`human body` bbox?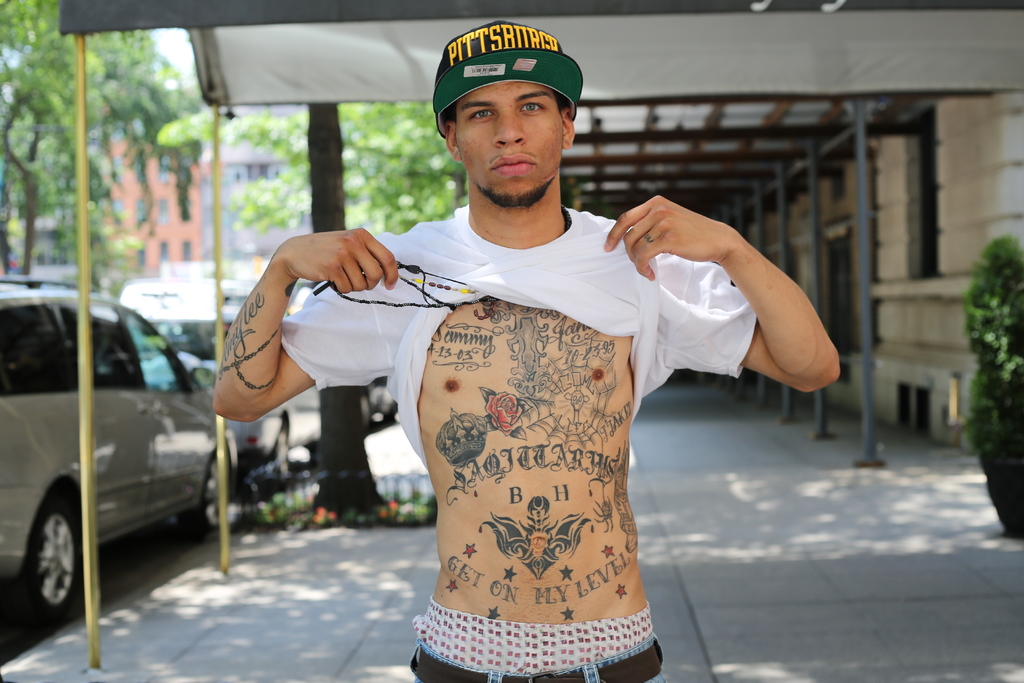
pyautogui.locateOnScreen(254, 101, 849, 663)
